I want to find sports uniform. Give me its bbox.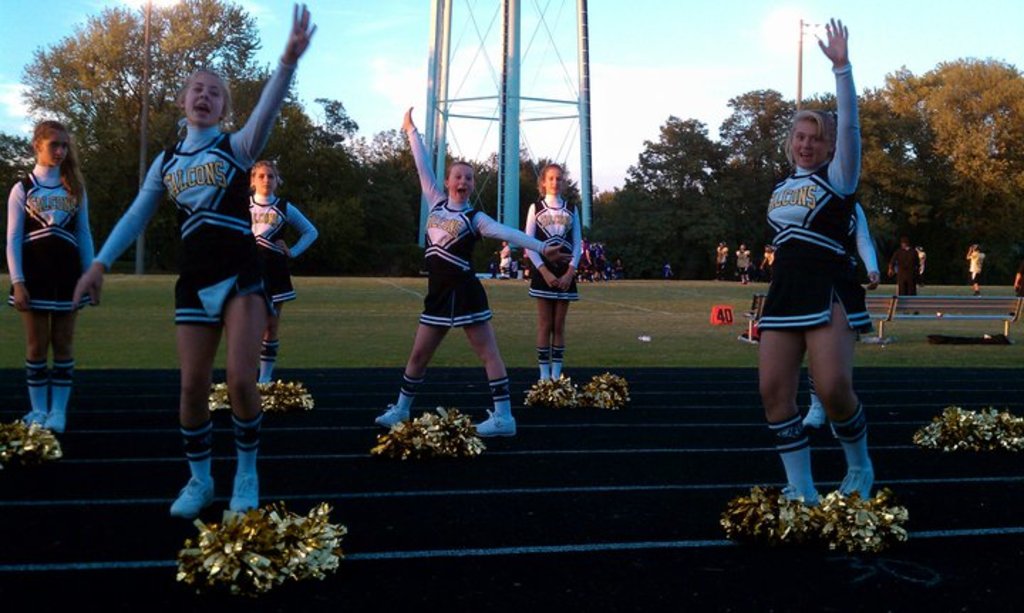
<box>519,192,580,377</box>.
